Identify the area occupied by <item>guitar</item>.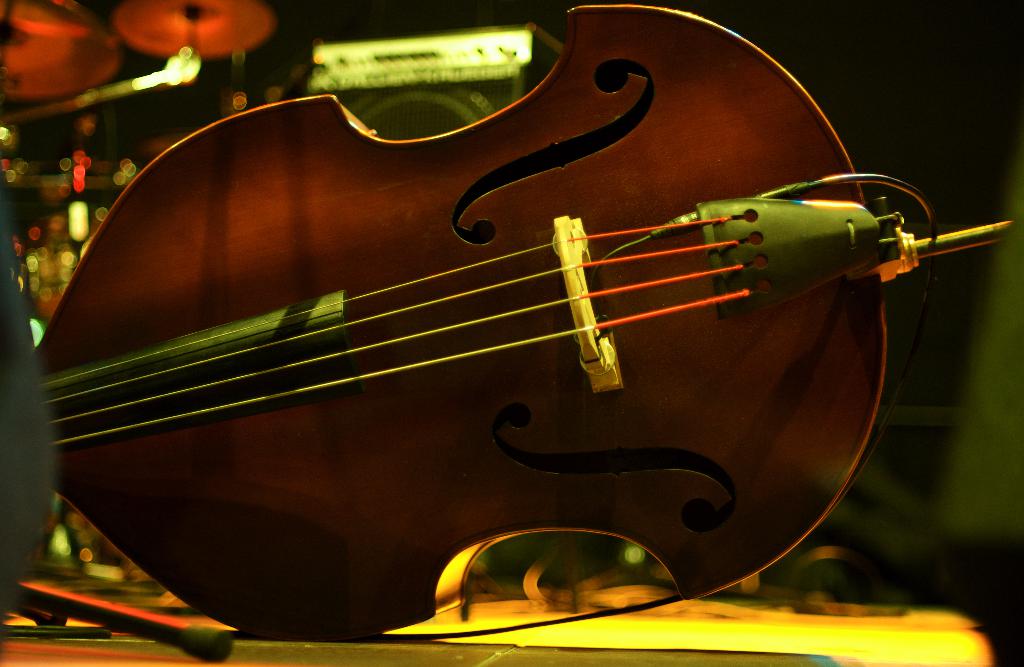
Area: rect(32, 1, 917, 645).
